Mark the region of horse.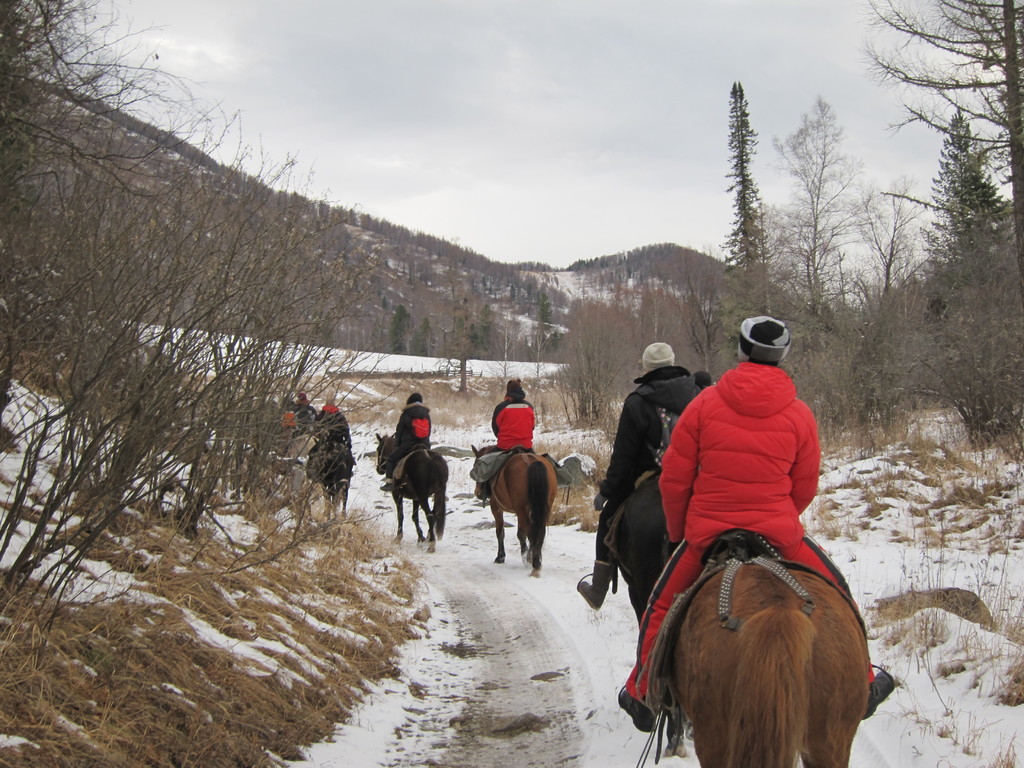
Region: {"x1": 468, "y1": 445, "x2": 556, "y2": 576}.
